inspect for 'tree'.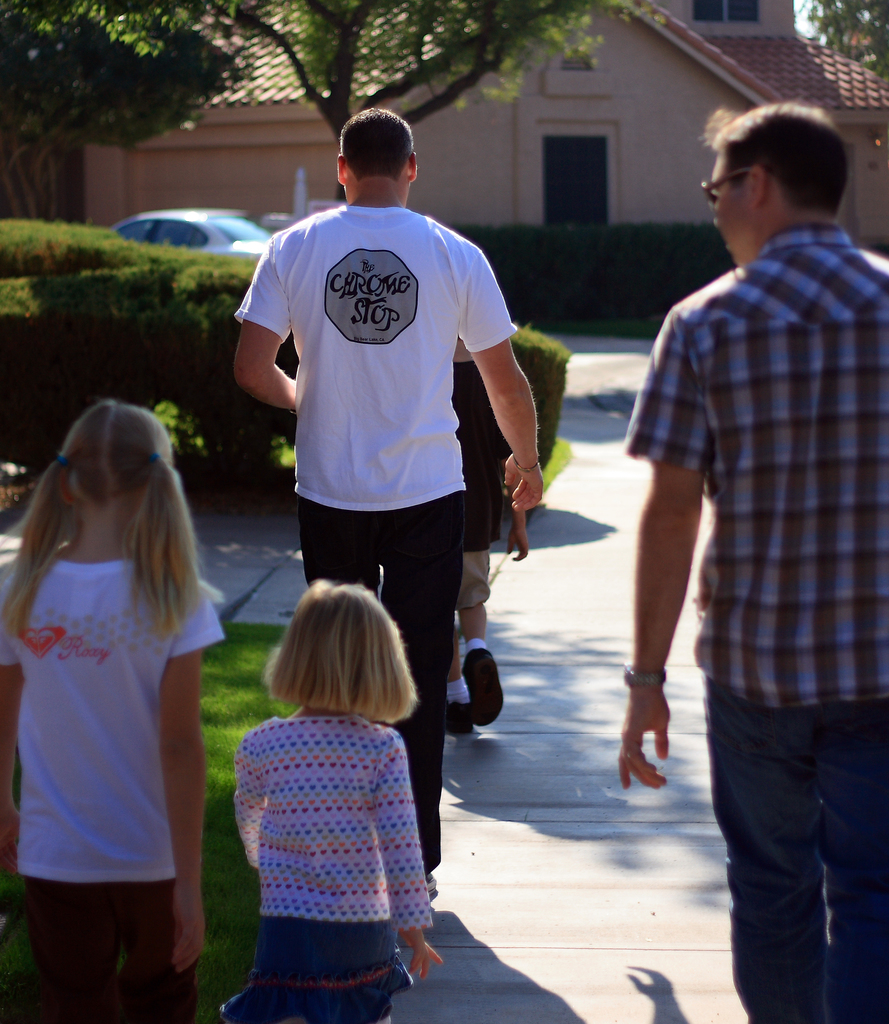
Inspection: bbox=[0, 0, 600, 191].
